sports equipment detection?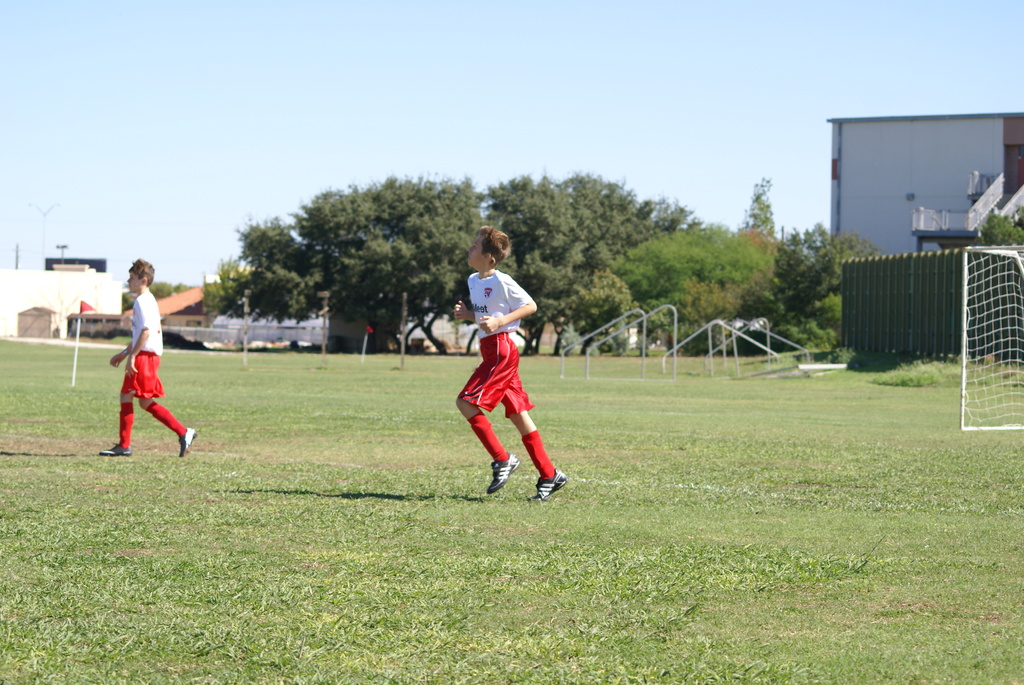
(left=489, top=453, right=520, bottom=495)
